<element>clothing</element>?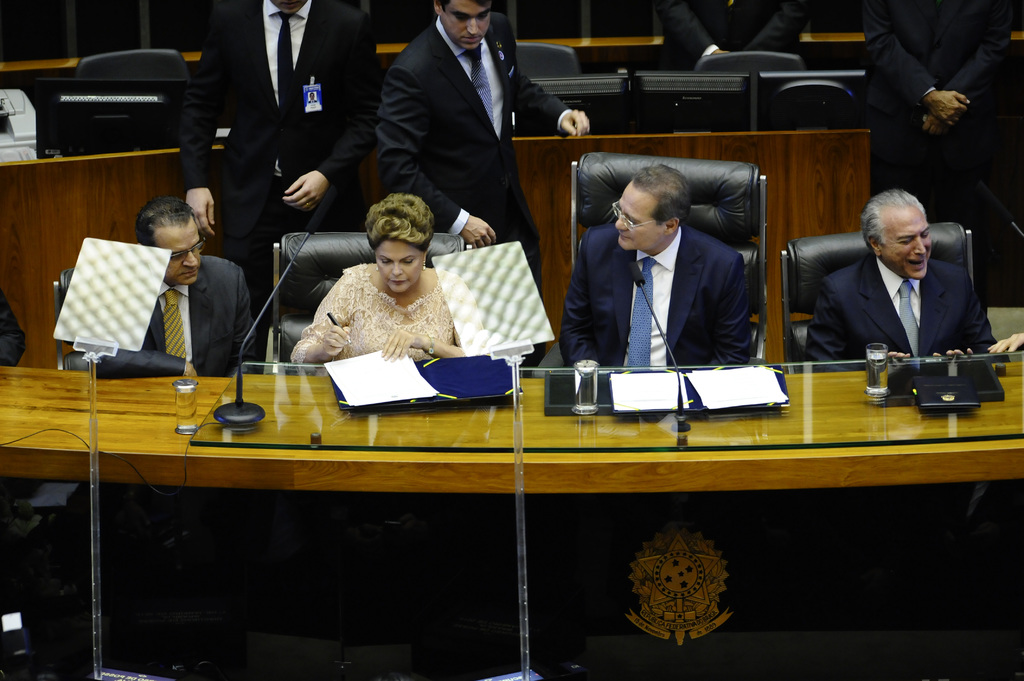
381,13,568,282
